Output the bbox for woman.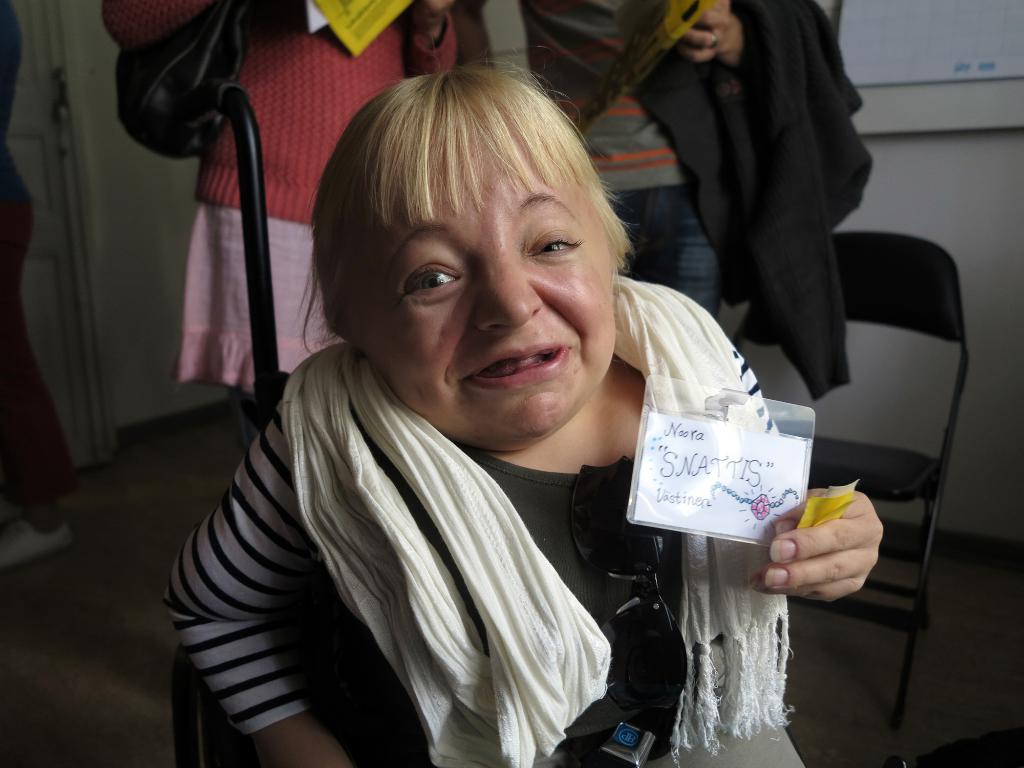
<bbox>128, 49, 813, 767</bbox>.
